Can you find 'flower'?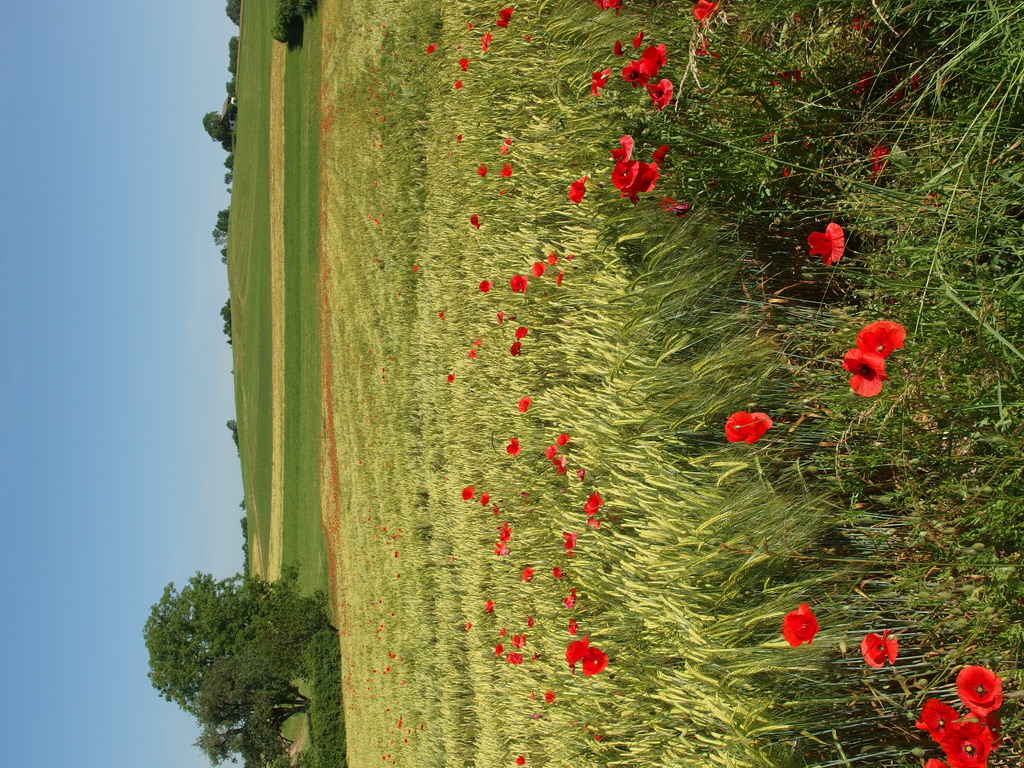
Yes, bounding box: bbox(612, 36, 622, 58).
